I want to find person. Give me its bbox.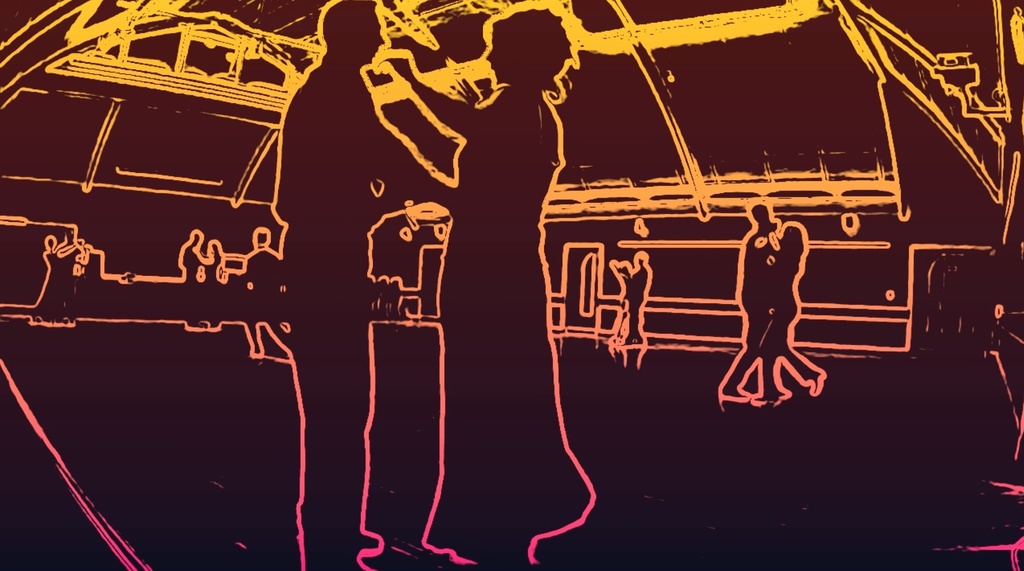
202/237/226/333.
